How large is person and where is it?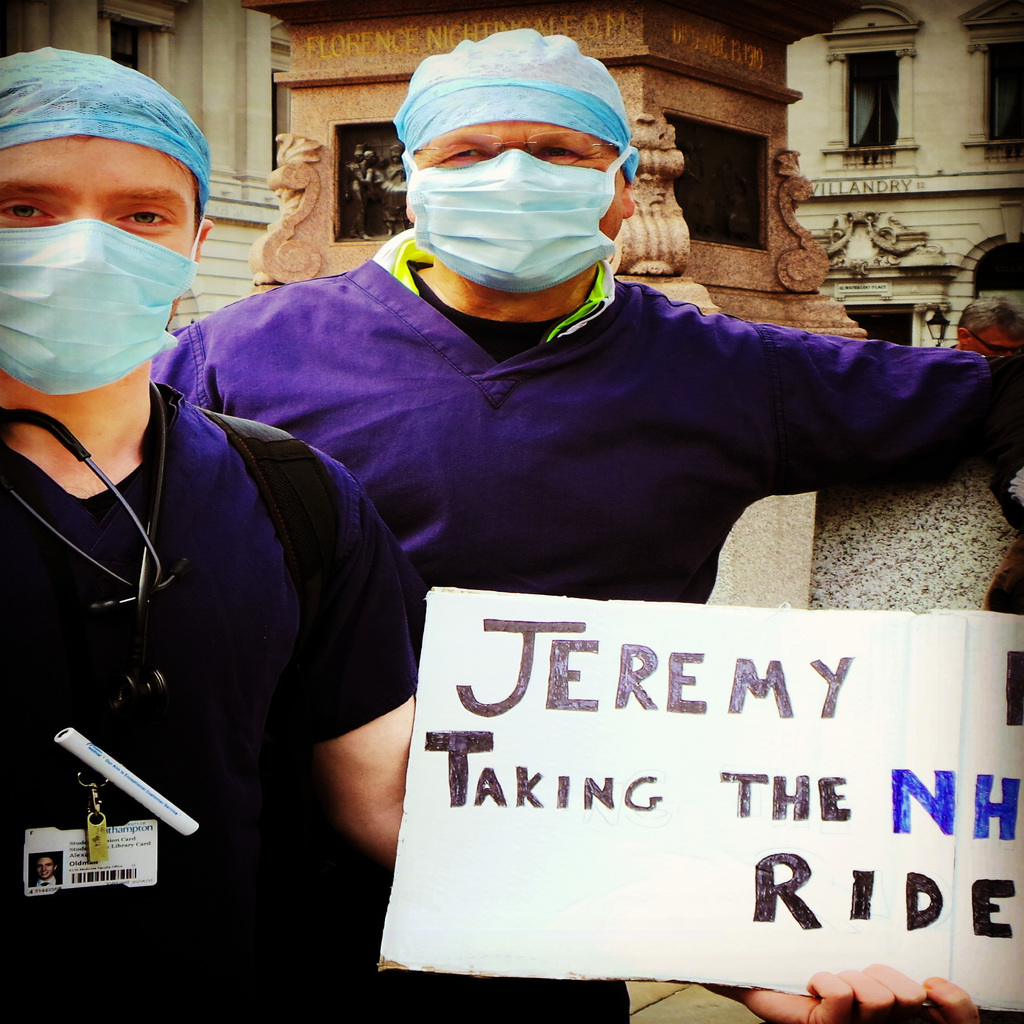
Bounding box: {"x1": 0, "y1": 47, "x2": 982, "y2": 1023}.
